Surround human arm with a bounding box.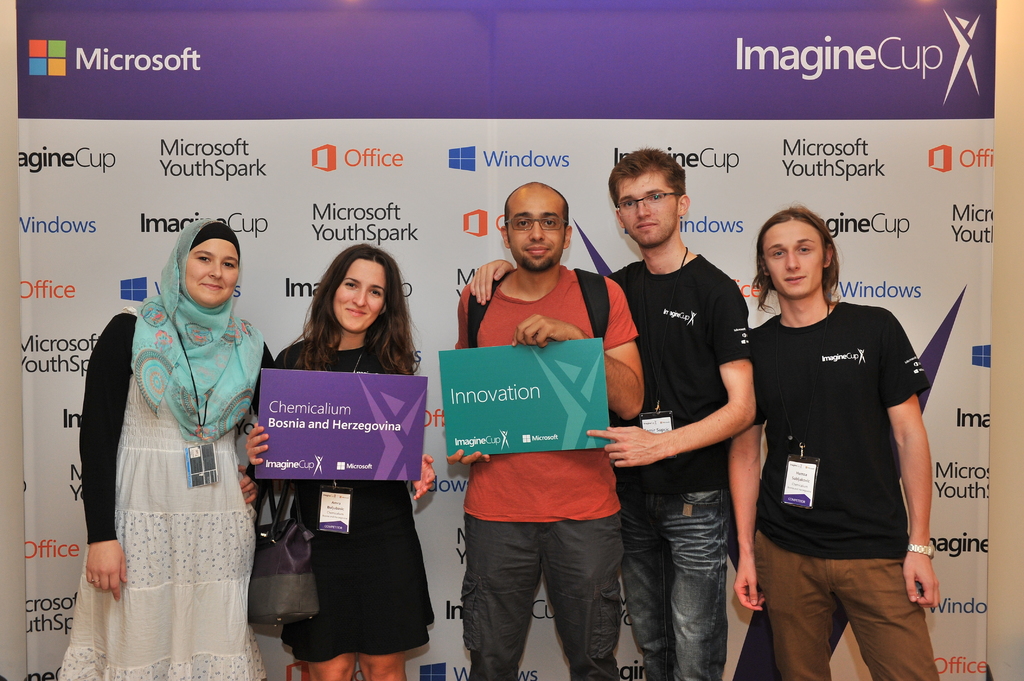
x1=392 y1=360 x2=442 y2=495.
